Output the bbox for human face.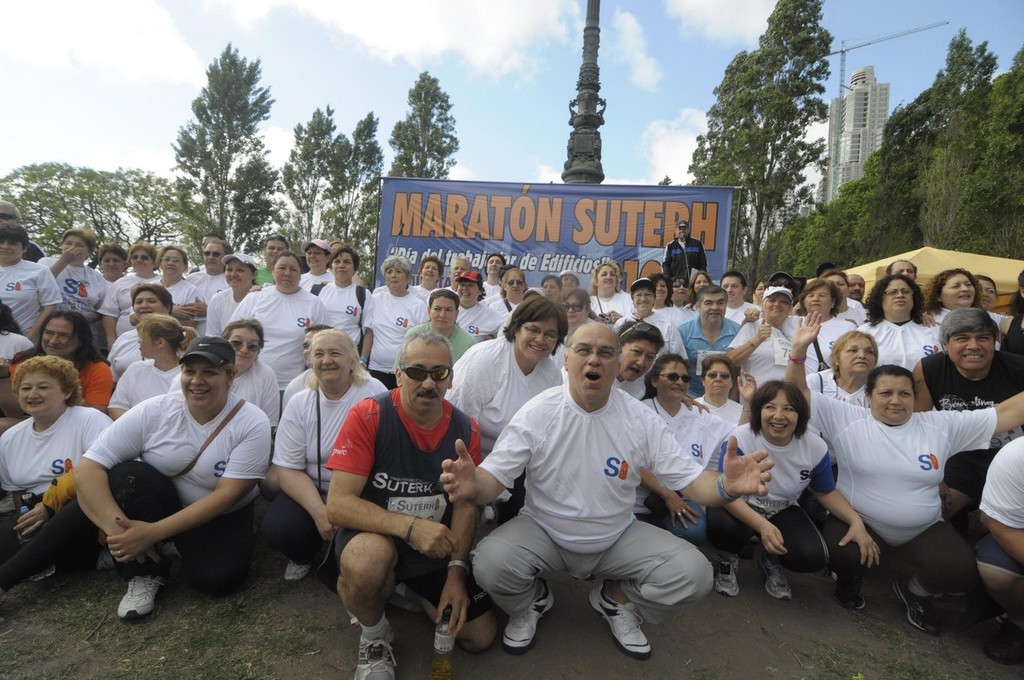
bbox(427, 298, 456, 330).
